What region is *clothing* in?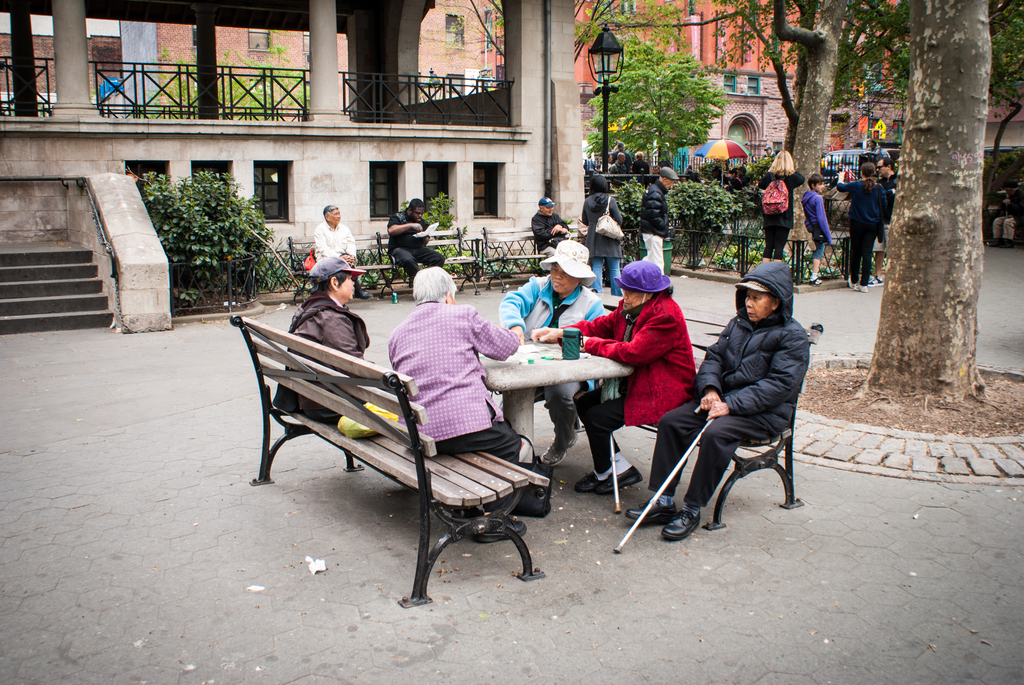
(x1=388, y1=300, x2=521, y2=466).
